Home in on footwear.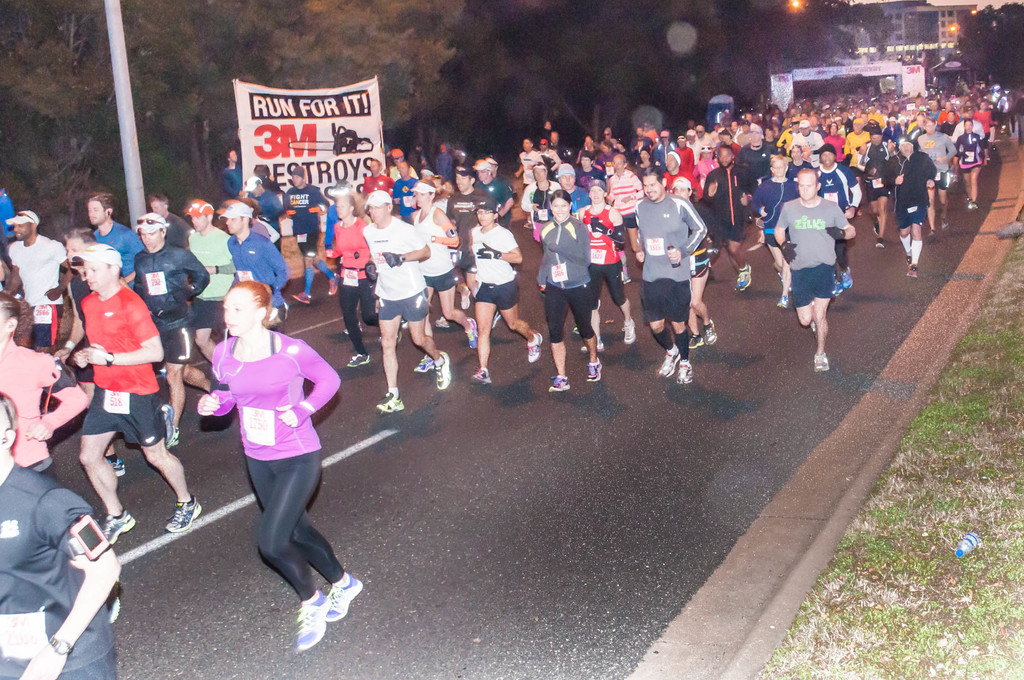
Homed in at box(412, 352, 436, 375).
